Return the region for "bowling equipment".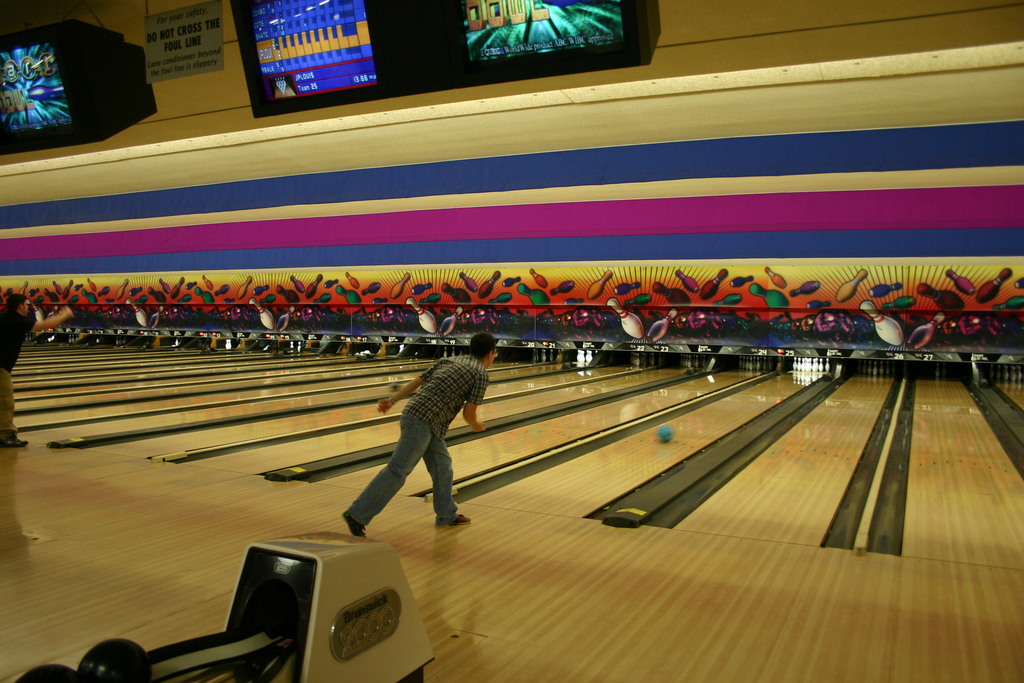
locate(946, 268, 979, 295).
